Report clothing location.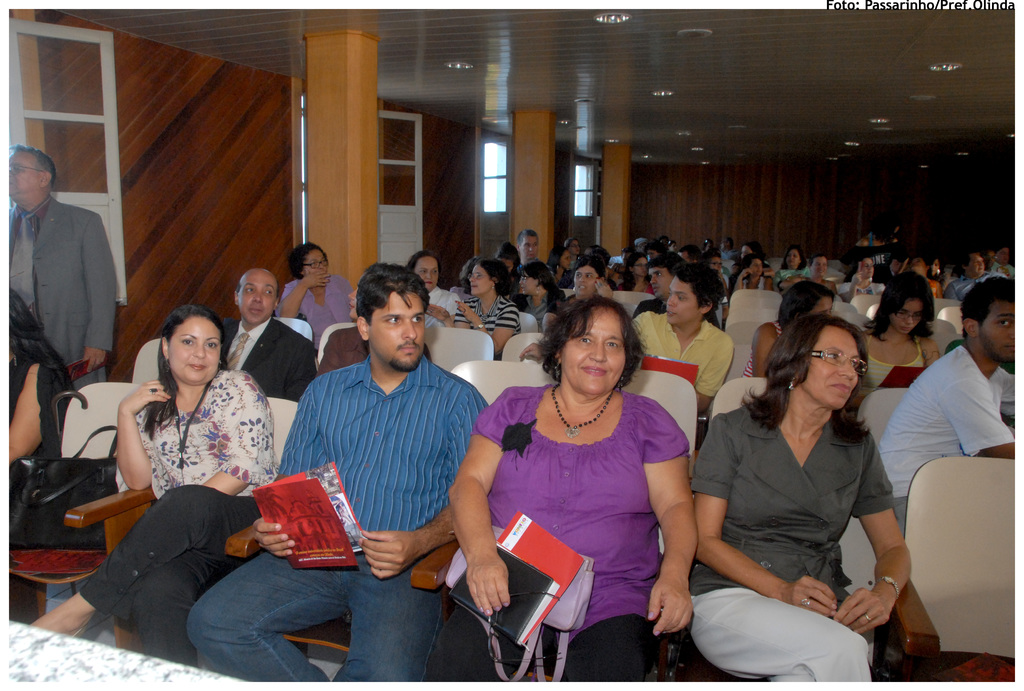
Report: box=[945, 270, 1007, 301].
